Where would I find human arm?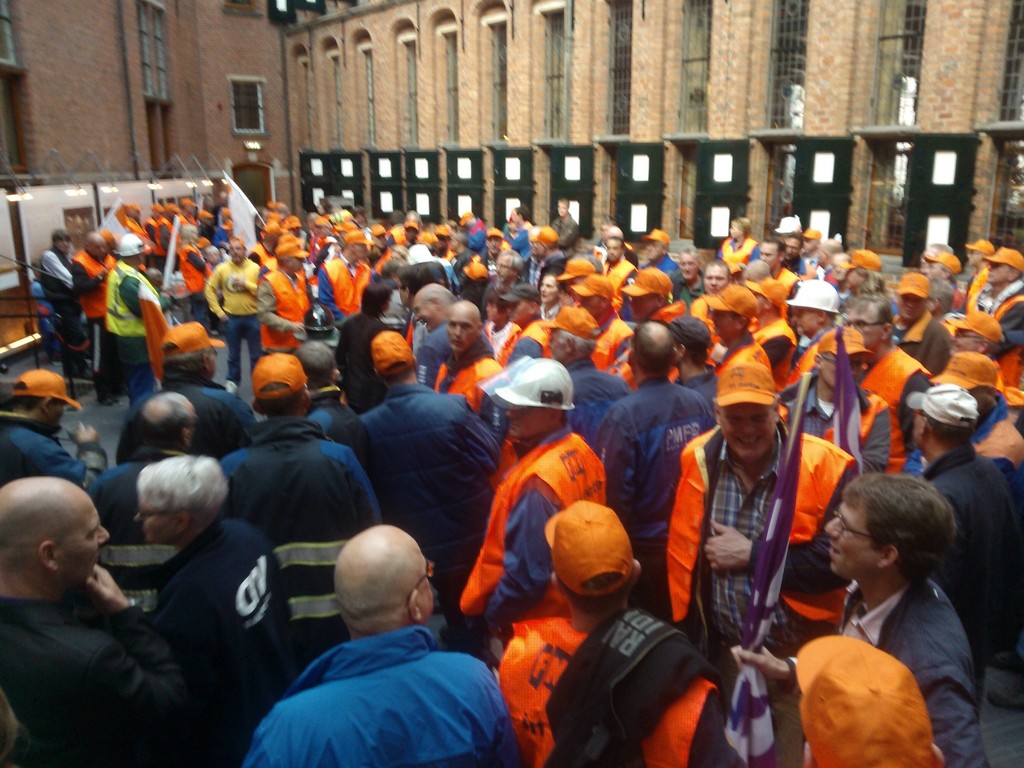
At (x1=139, y1=568, x2=228, y2=715).
